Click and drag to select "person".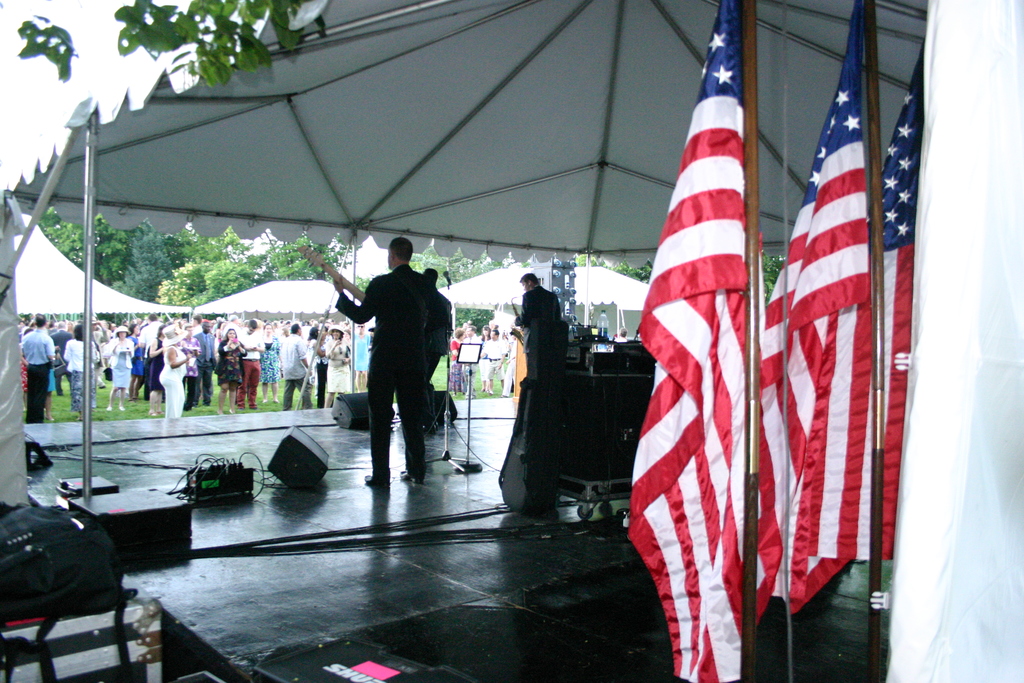
Selection: bbox=[332, 235, 448, 486].
